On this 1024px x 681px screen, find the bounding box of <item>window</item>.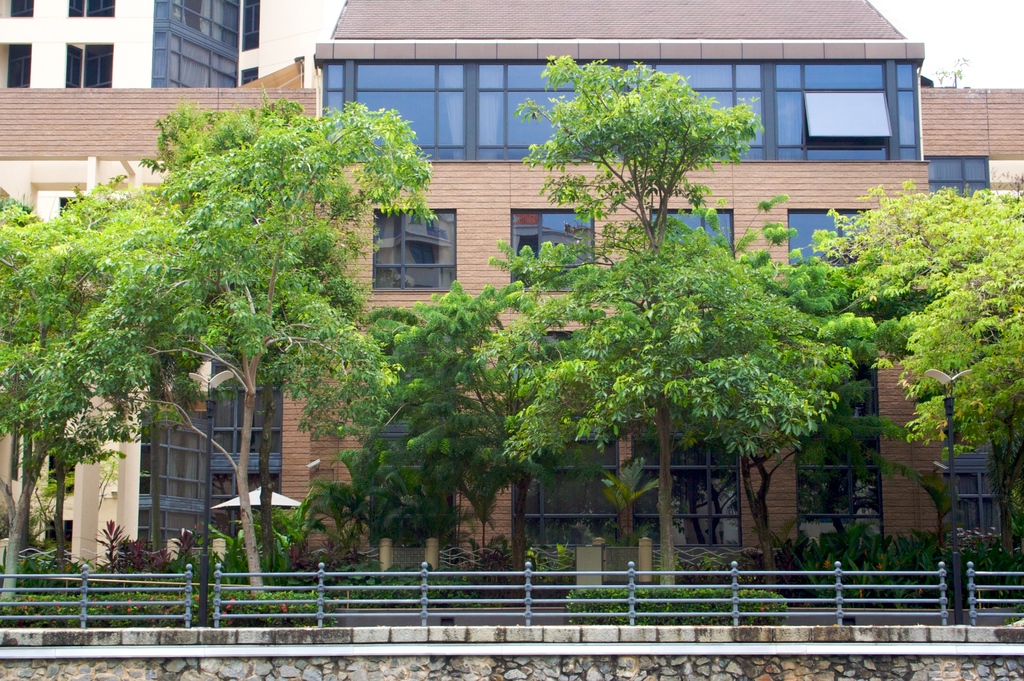
Bounding box: 150,0,240,87.
